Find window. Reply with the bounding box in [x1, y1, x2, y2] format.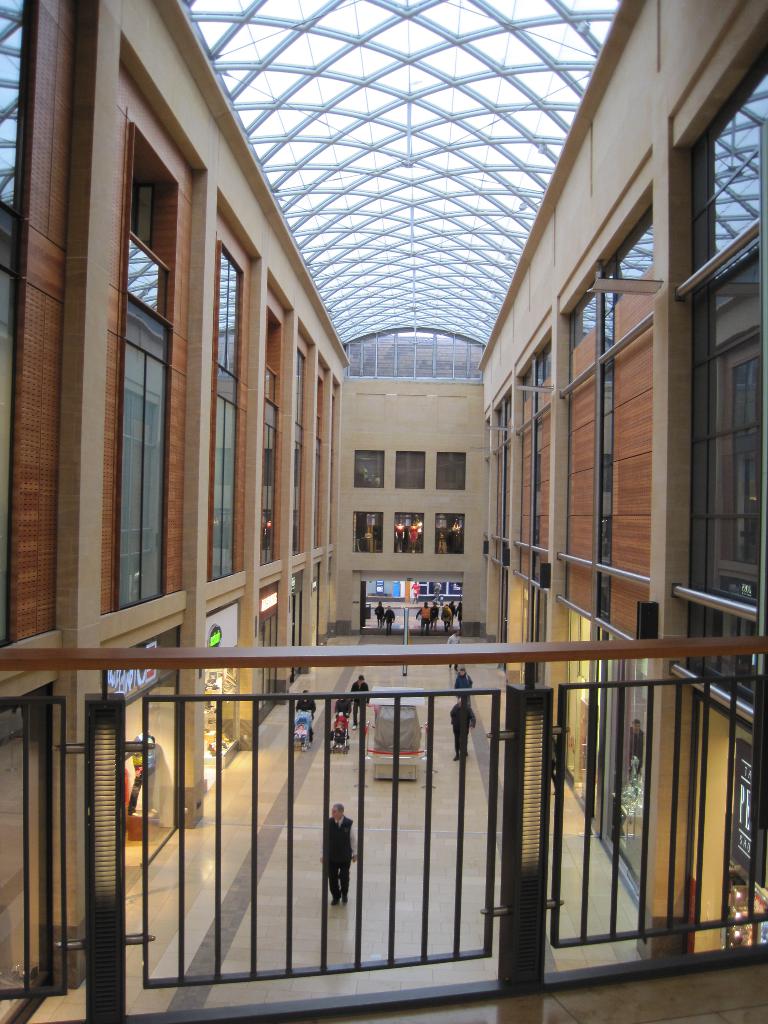
[351, 449, 384, 488].
